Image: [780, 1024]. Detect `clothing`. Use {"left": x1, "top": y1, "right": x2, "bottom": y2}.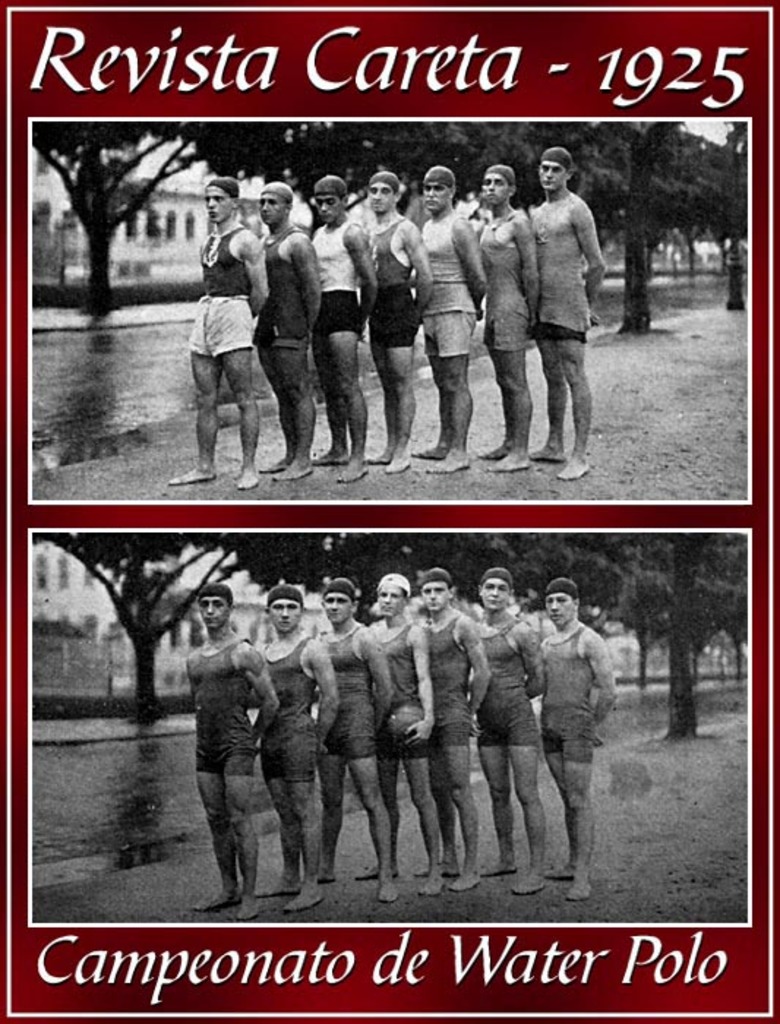
{"left": 539, "top": 625, "right": 597, "bottom": 762}.
